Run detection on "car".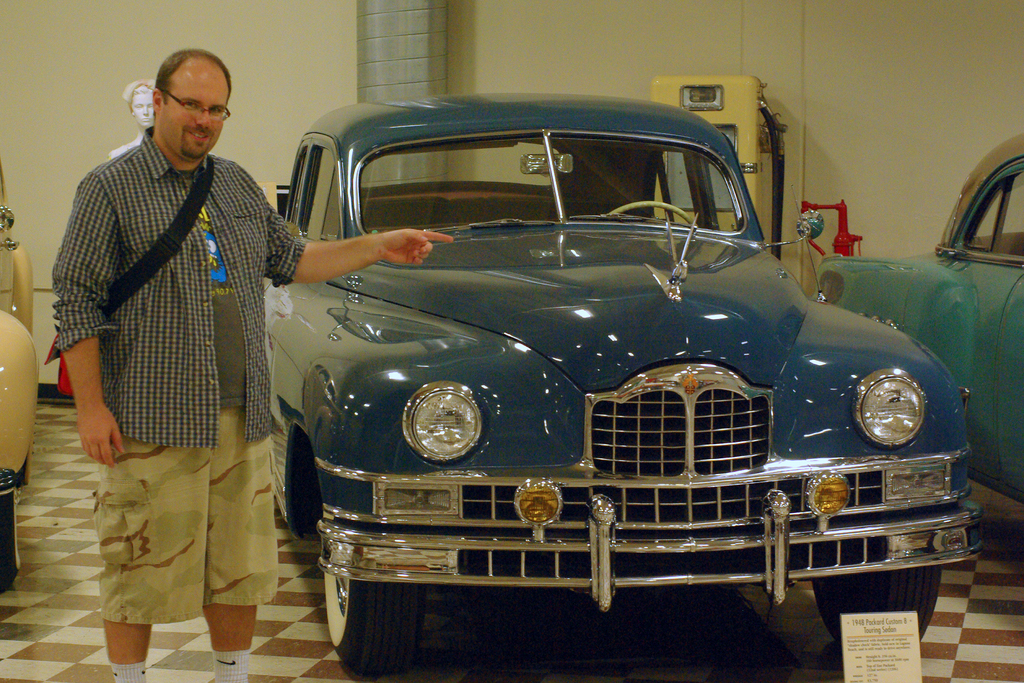
Result: box=[268, 92, 980, 672].
